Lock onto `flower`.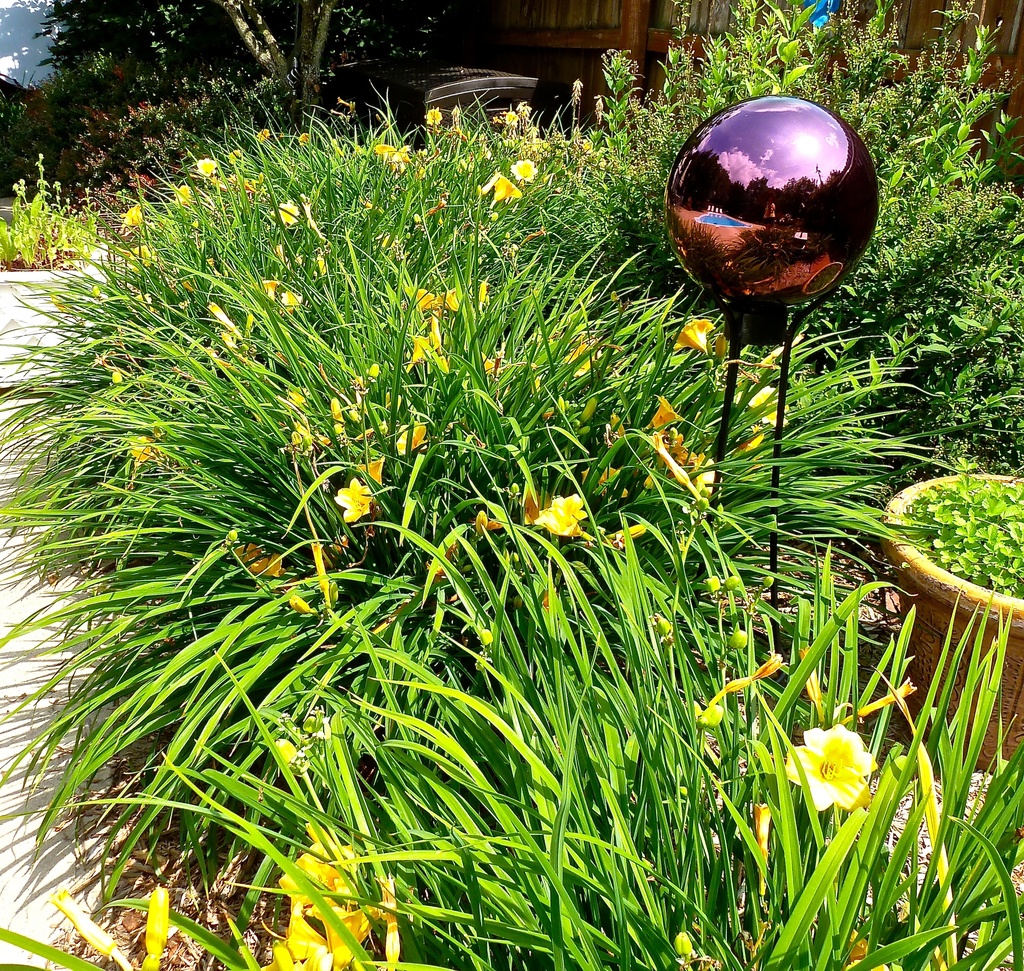
Locked: 737:389:784:426.
